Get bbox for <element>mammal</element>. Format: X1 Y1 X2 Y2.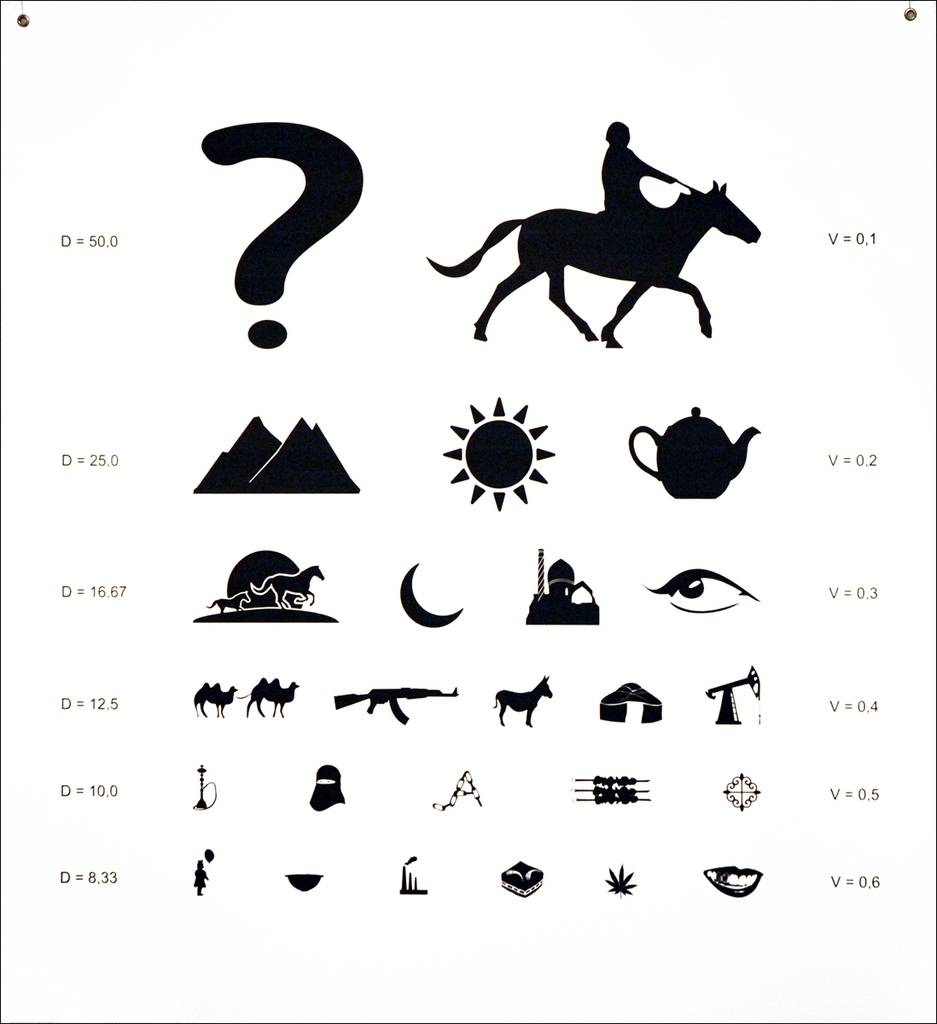
494 670 551 731.
